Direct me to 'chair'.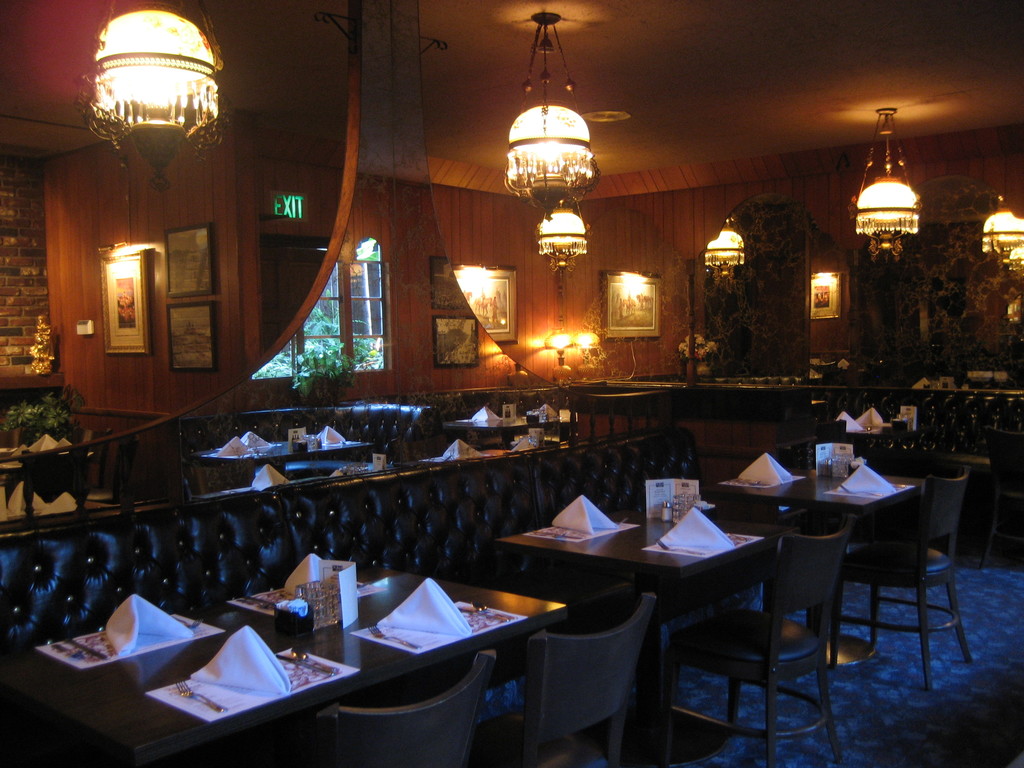
Direction: x1=22, y1=442, x2=92, y2=517.
